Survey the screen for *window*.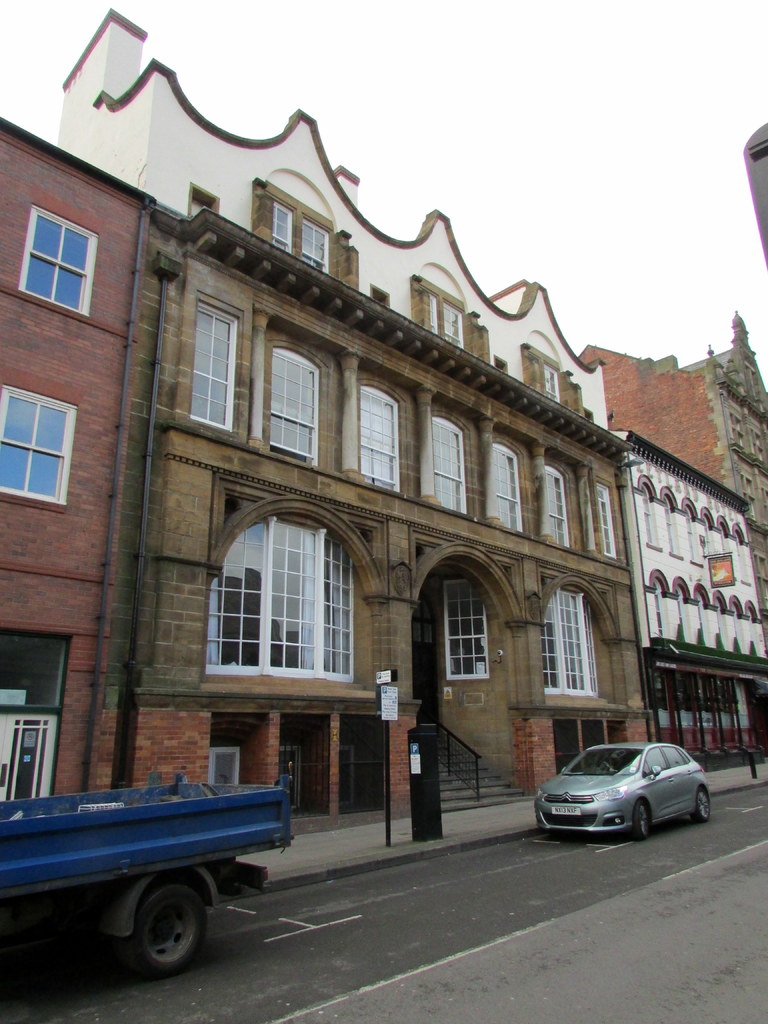
Survey found: detection(537, 568, 618, 703).
